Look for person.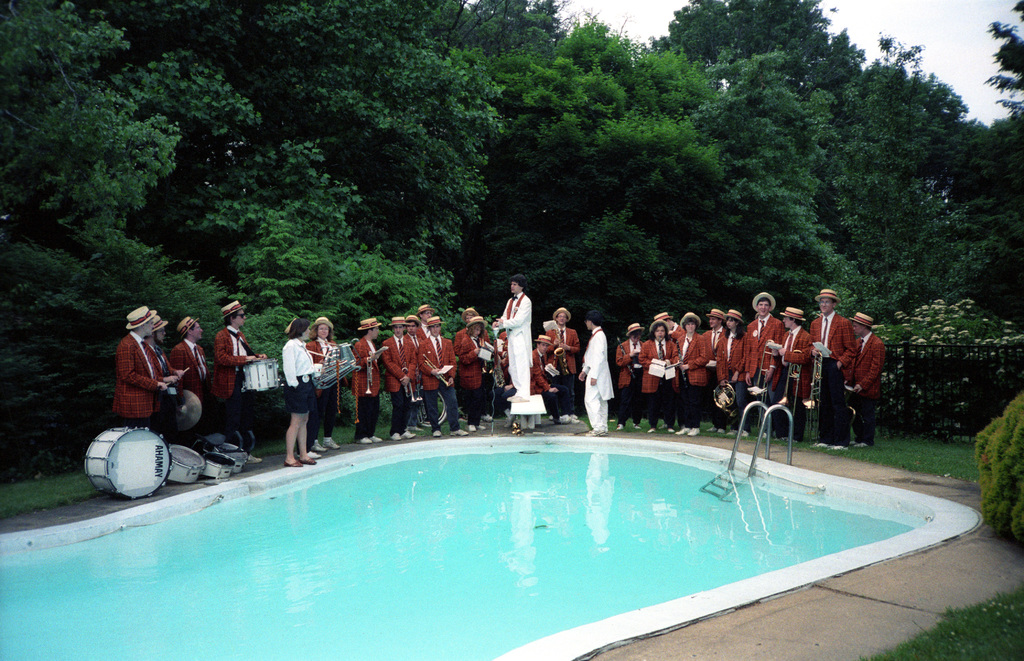
Found: {"left": 167, "top": 319, "right": 206, "bottom": 441}.
